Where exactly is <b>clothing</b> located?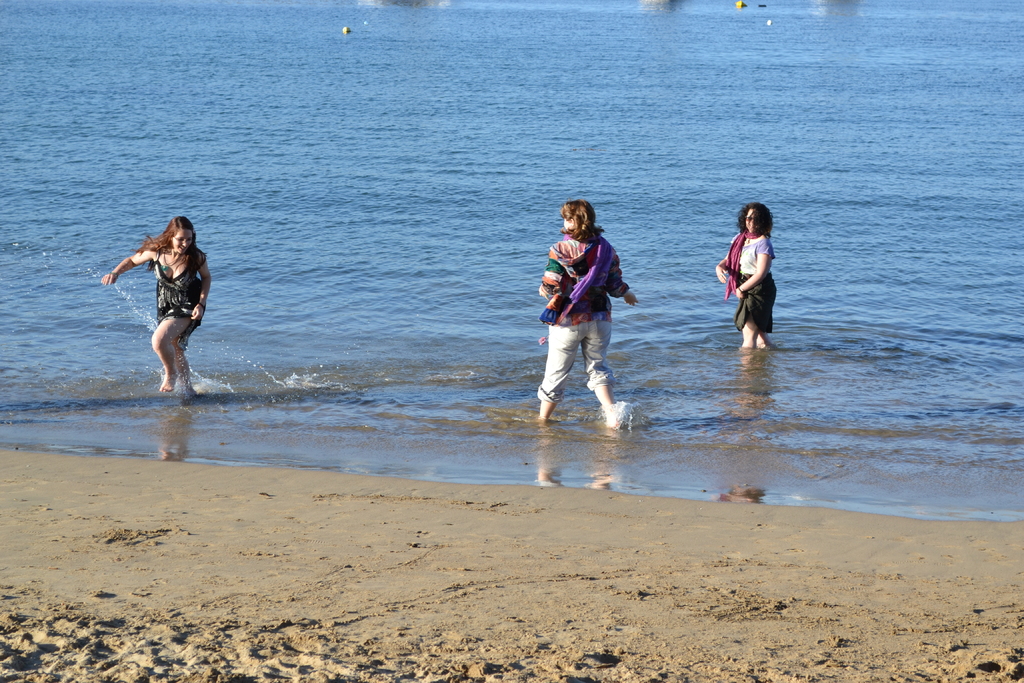
Its bounding box is BBox(156, 243, 206, 343).
